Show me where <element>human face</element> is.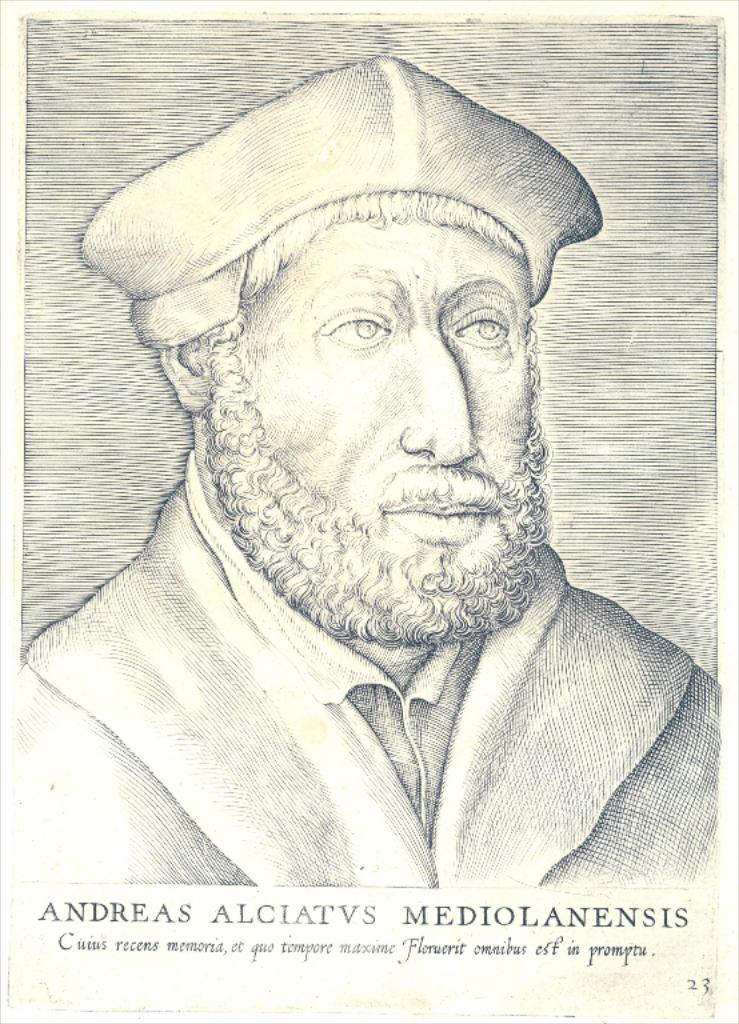
<element>human face</element> is at <bbox>236, 223, 524, 552</bbox>.
